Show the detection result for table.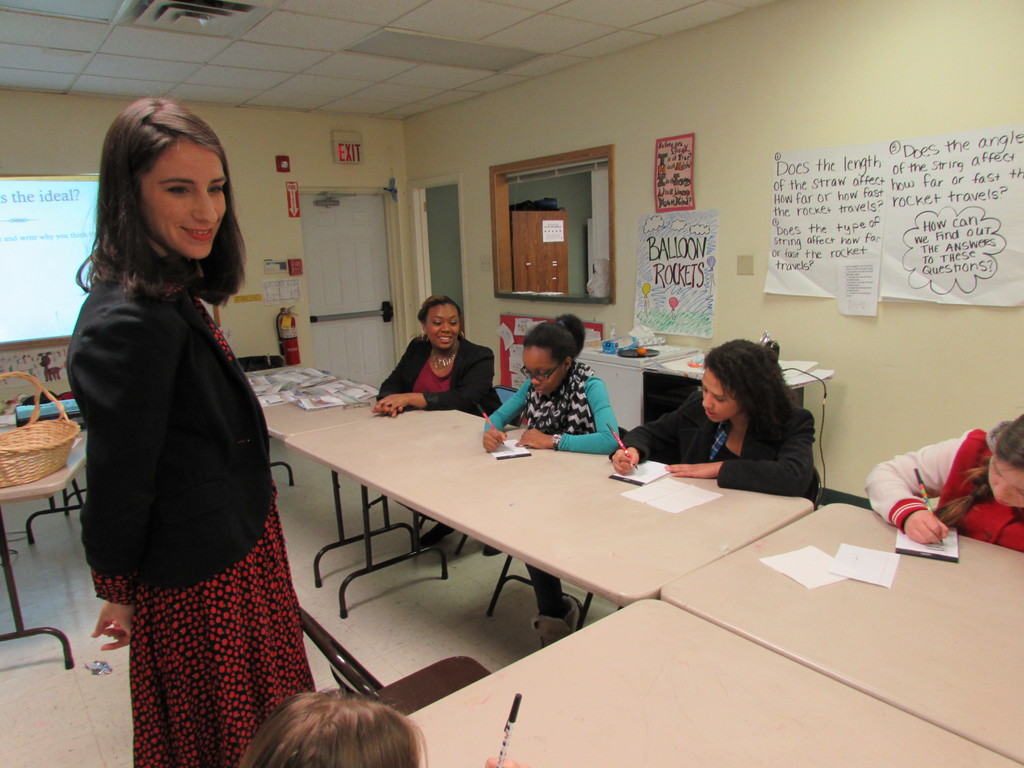
[x1=0, y1=433, x2=88, y2=669].
